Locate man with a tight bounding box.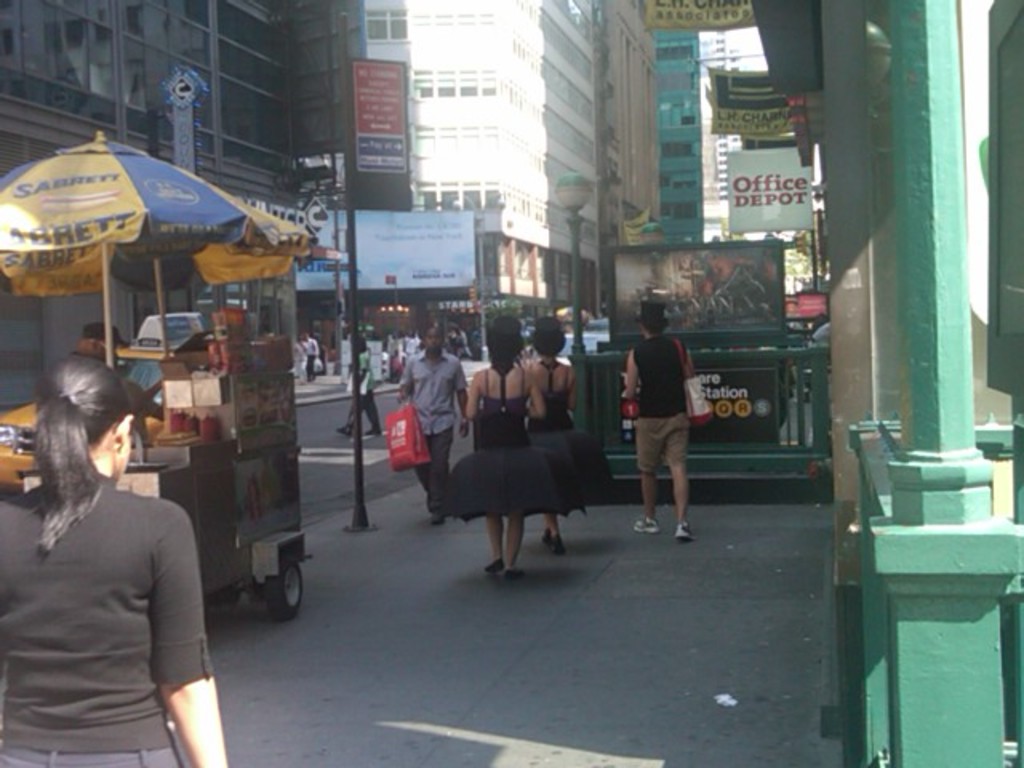
left=66, top=323, right=118, bottom=365.
